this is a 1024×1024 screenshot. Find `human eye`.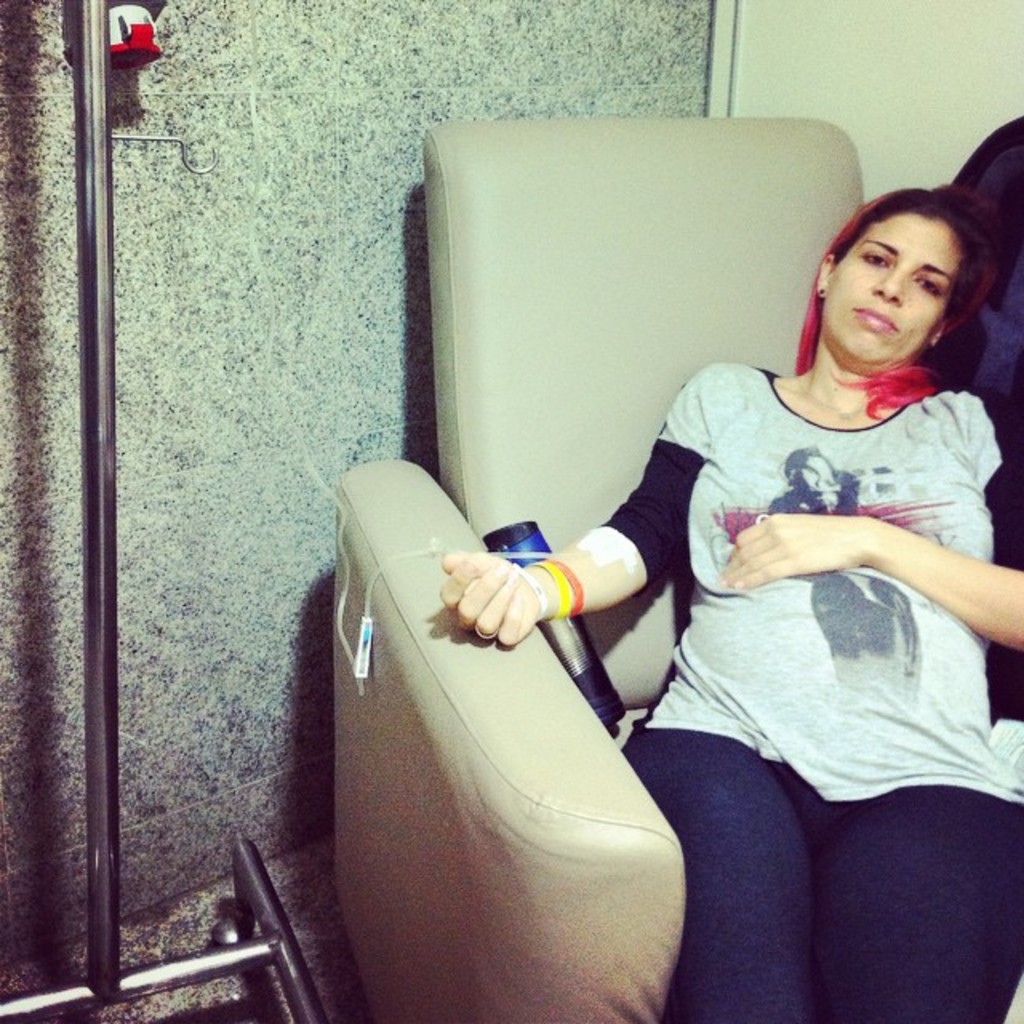
Bounding box: x1=912, y1=275, x2=942, y2=298.
